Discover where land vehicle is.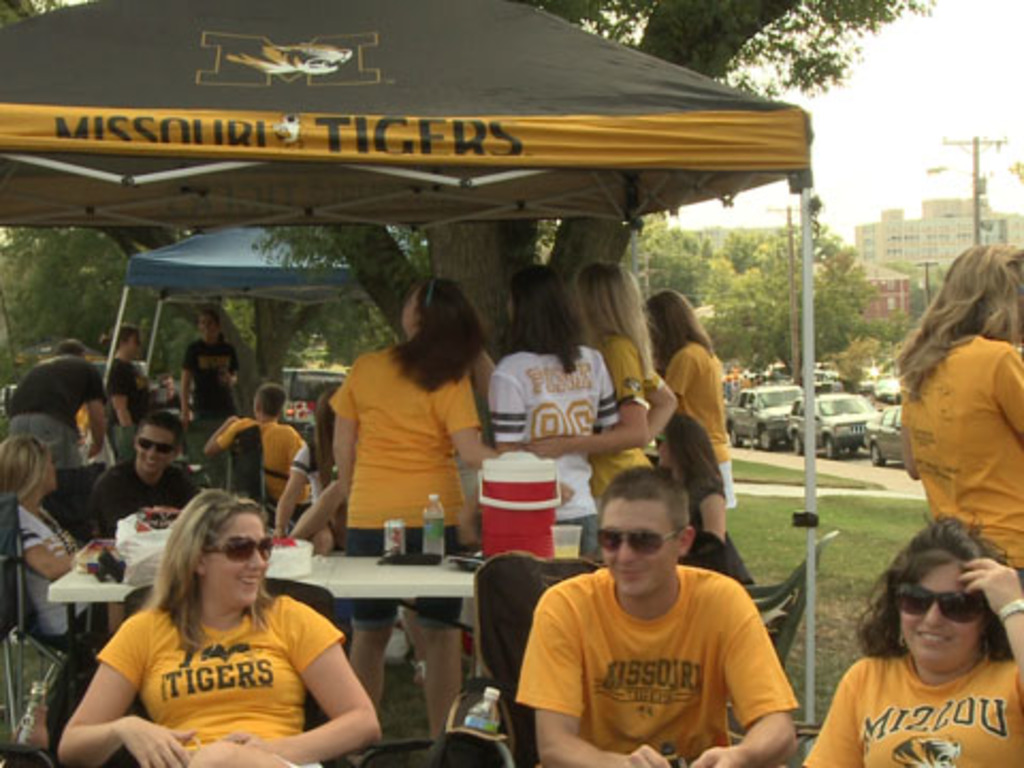
Discovered at bbox=(282, 358, 361, 418).
